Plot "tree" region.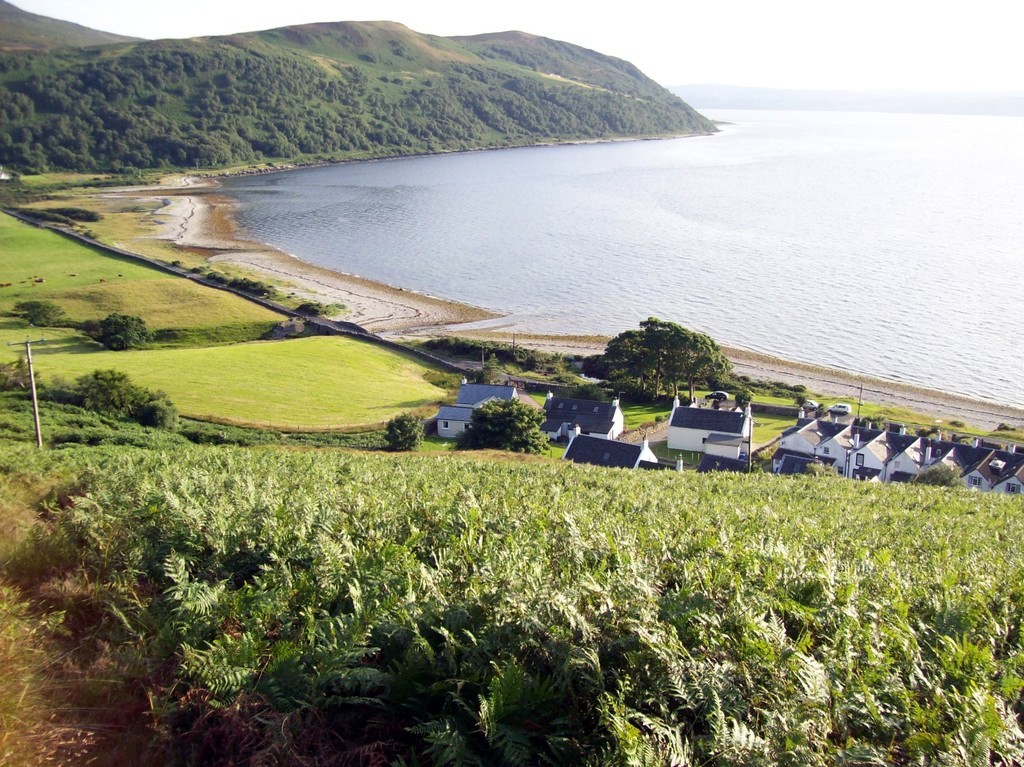
Plotted at bbox=[912, 465, 966, 485].
